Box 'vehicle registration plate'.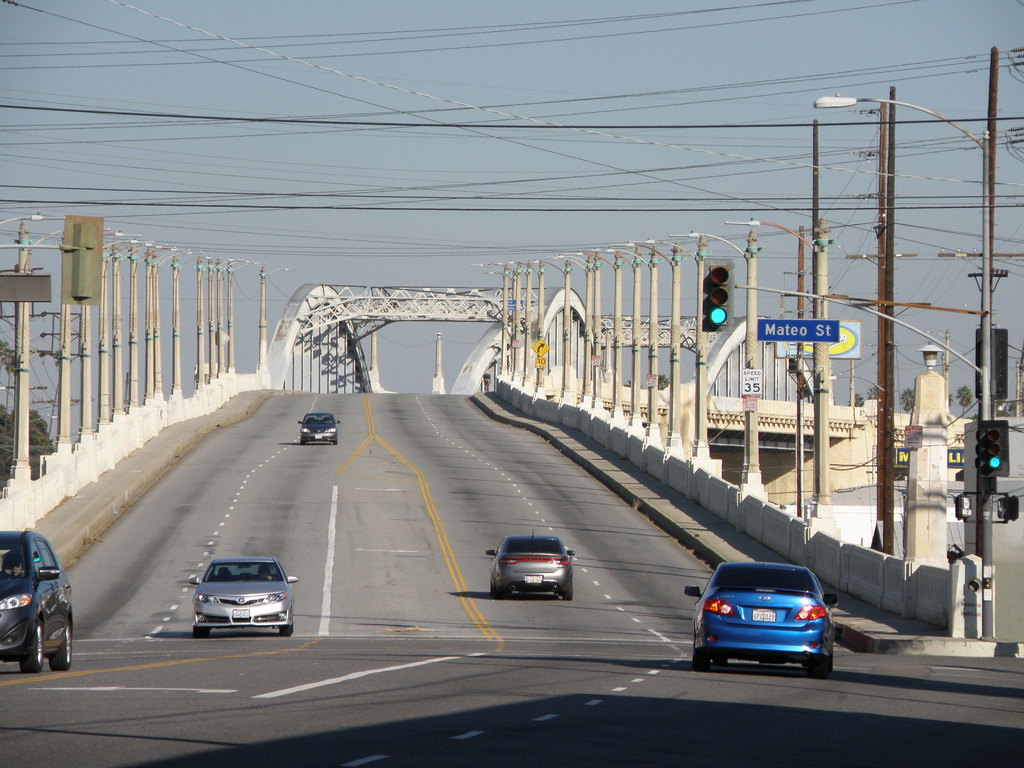
[752,611,773,619].
